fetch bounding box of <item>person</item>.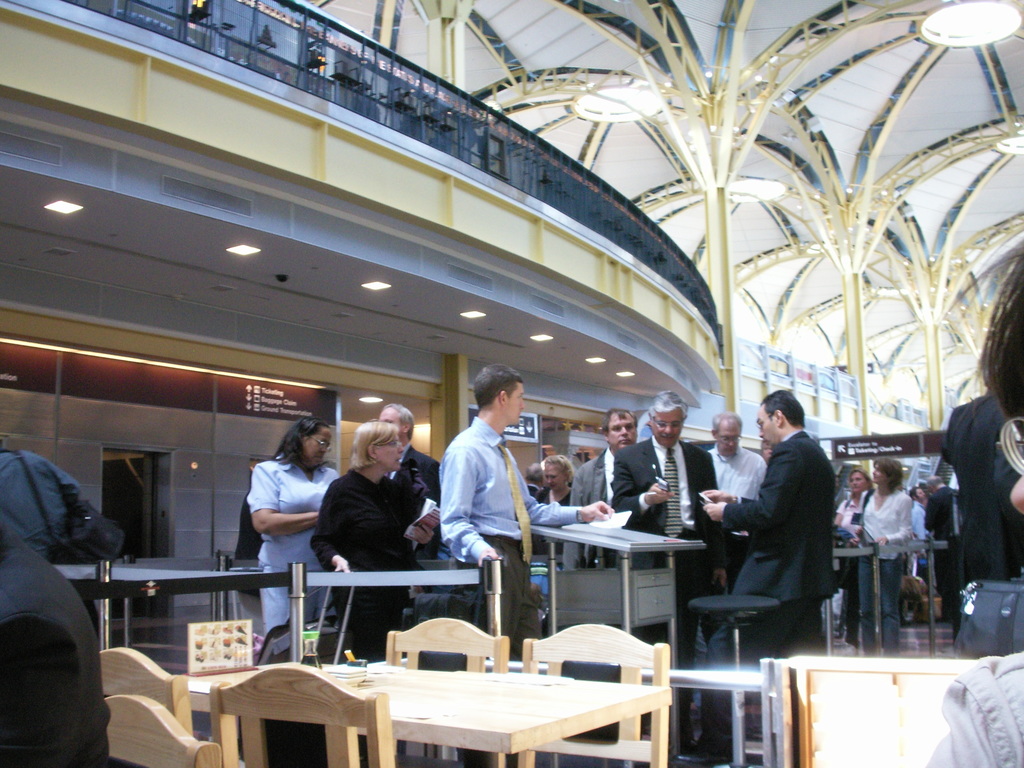
Bbox: box=[301, 424, 408, 668].
